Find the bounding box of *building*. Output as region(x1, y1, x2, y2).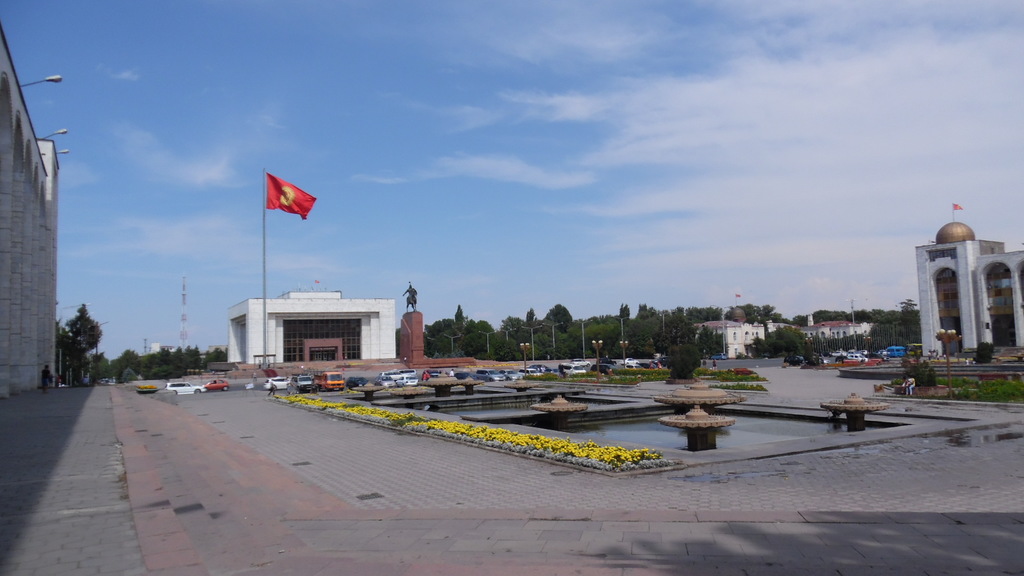
region(228, 289, 390, 364).
